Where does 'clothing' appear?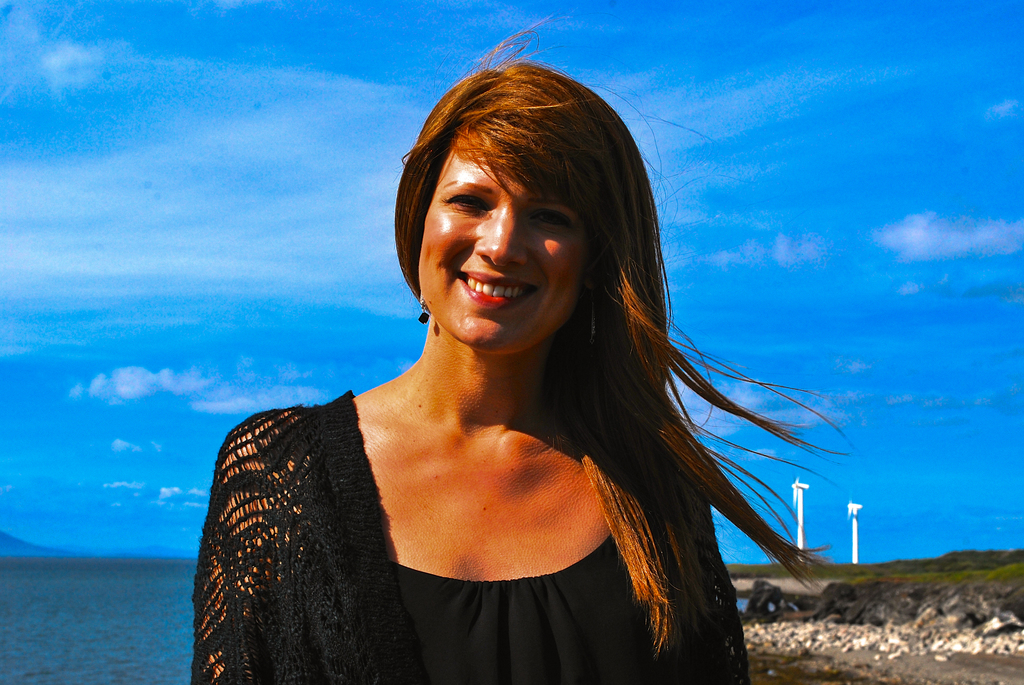
Appears at pyautogui.locateOnScreen(184, 382, 748, 684).
